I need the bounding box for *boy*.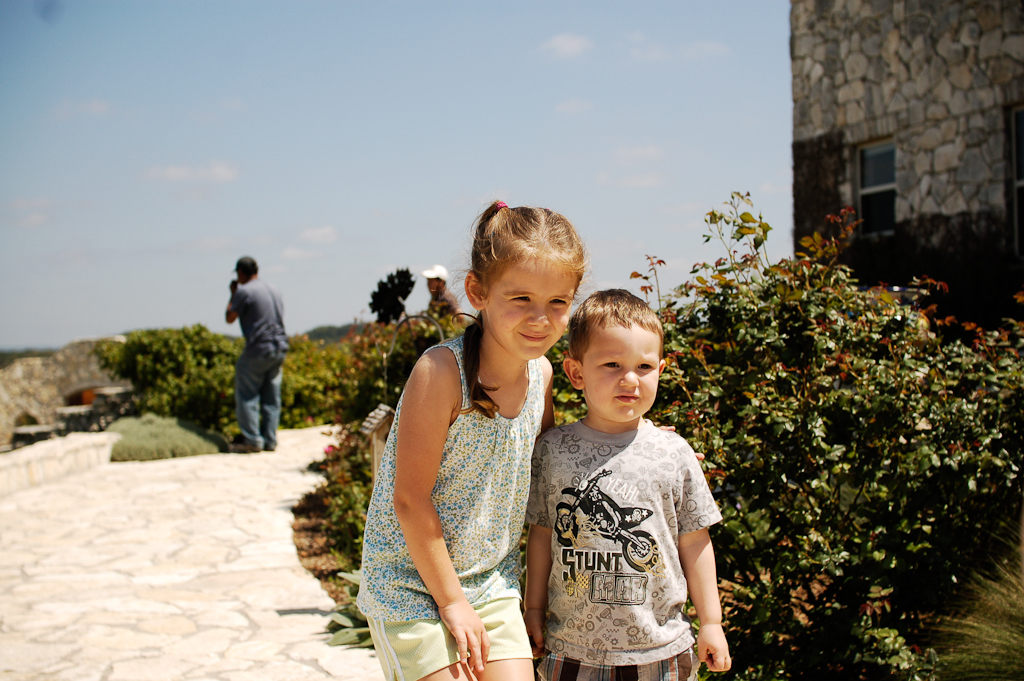
Here it is: bbox(531, 276, 732, 680).
